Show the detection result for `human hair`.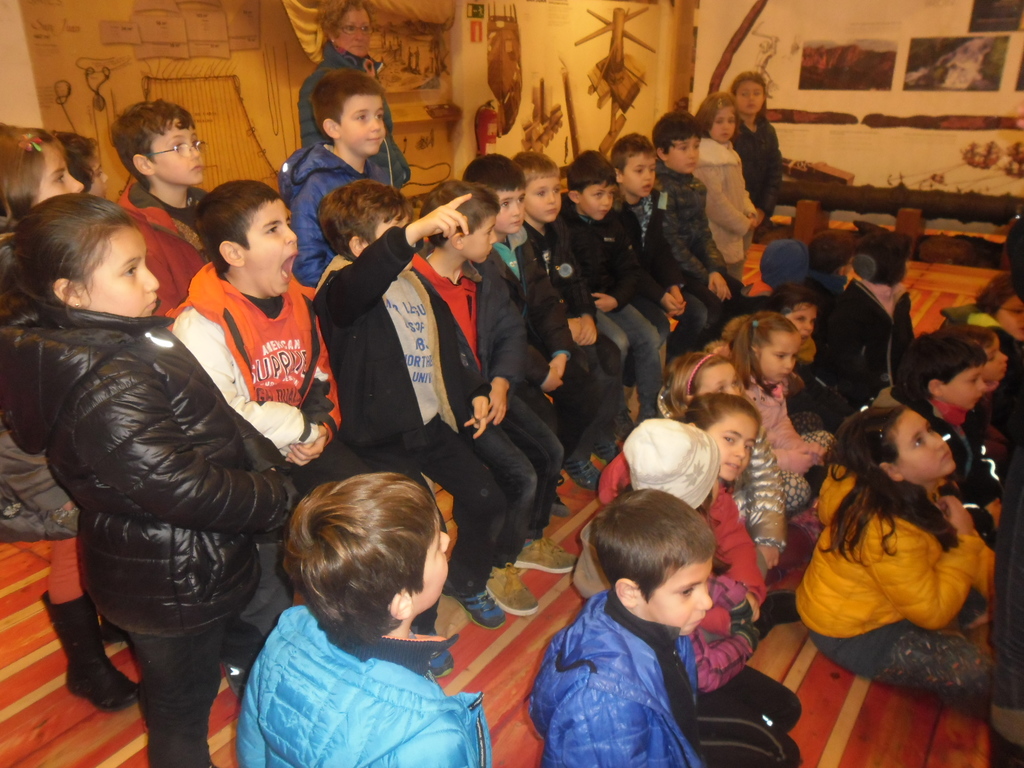
crop(262, 468, 445, 653).
